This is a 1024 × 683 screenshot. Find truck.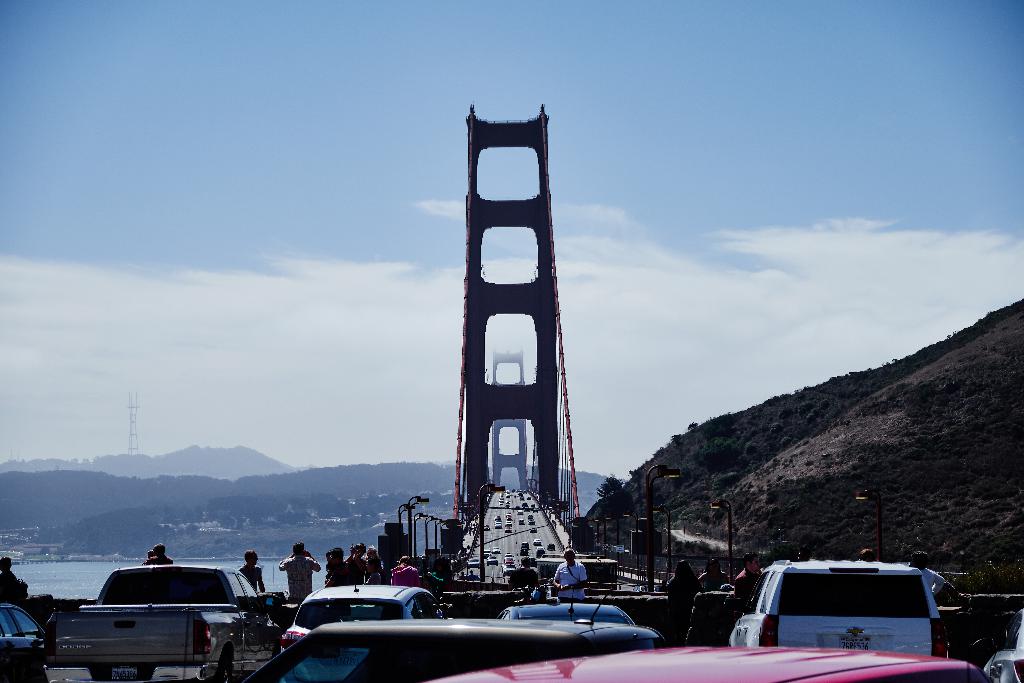
Bounding box: 38/570/287/675.
